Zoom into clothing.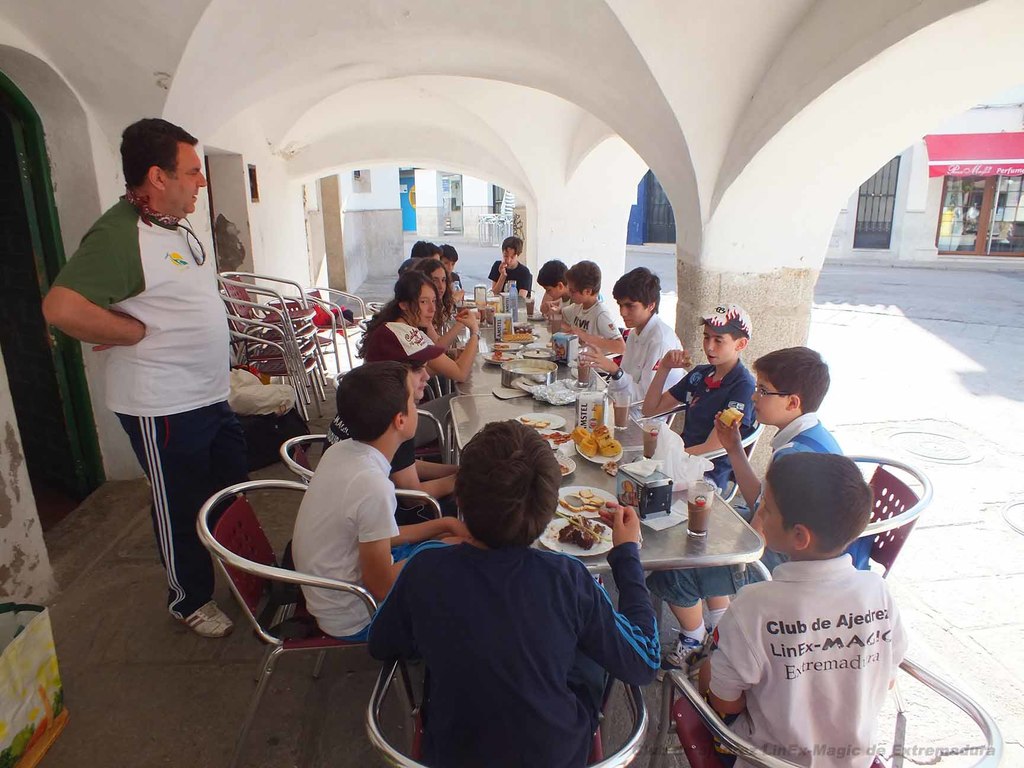
Zoom target: box(548, 297, 573, 327).
